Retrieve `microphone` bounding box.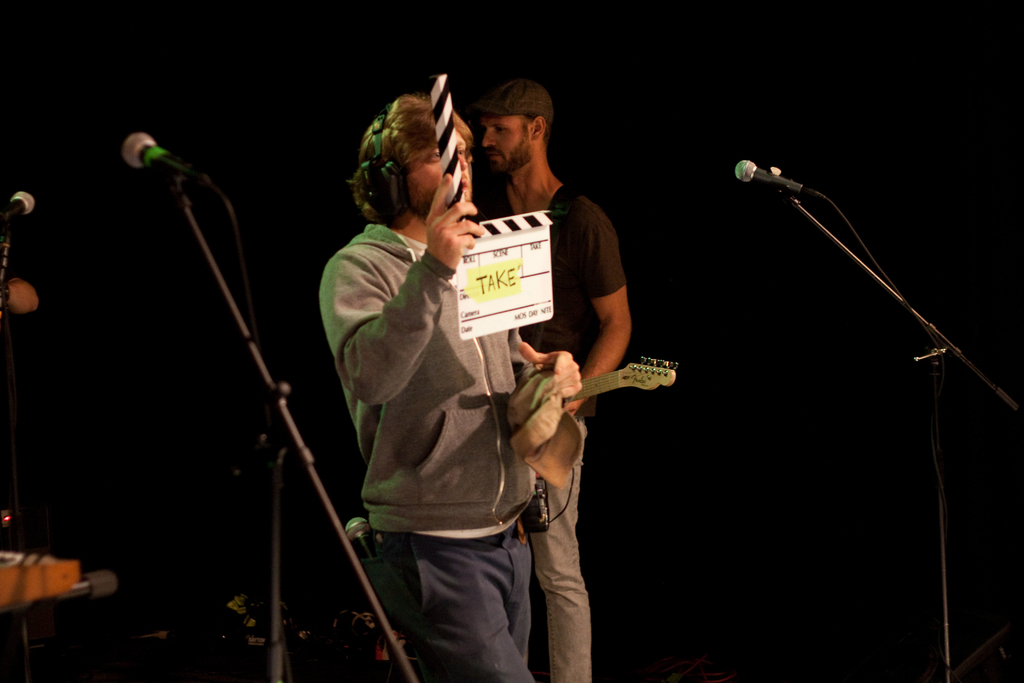
Bounding box: region(0, 190, 33, 232).
